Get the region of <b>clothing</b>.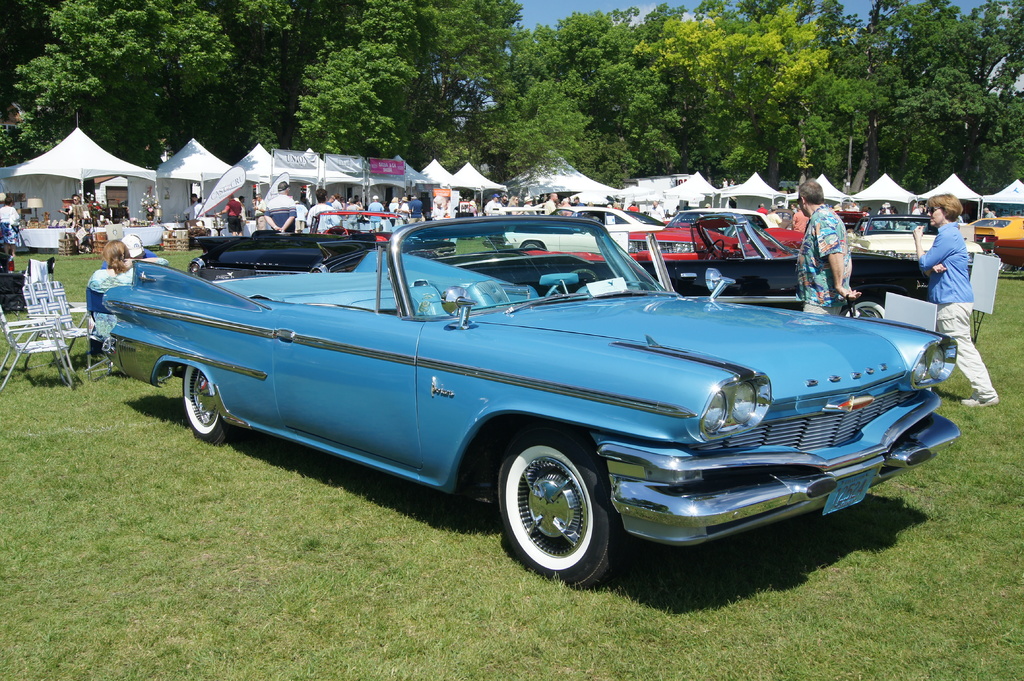
region(650, 205, 665, 225).
